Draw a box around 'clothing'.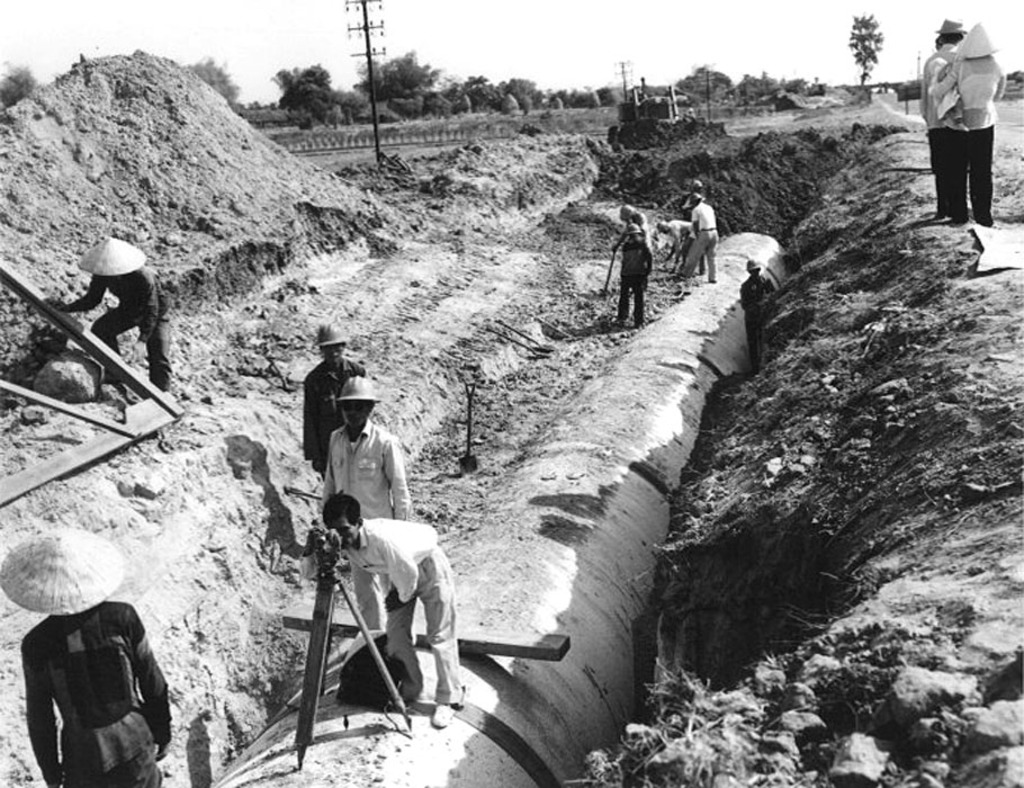
select_region(348, 519, 462, 710).
